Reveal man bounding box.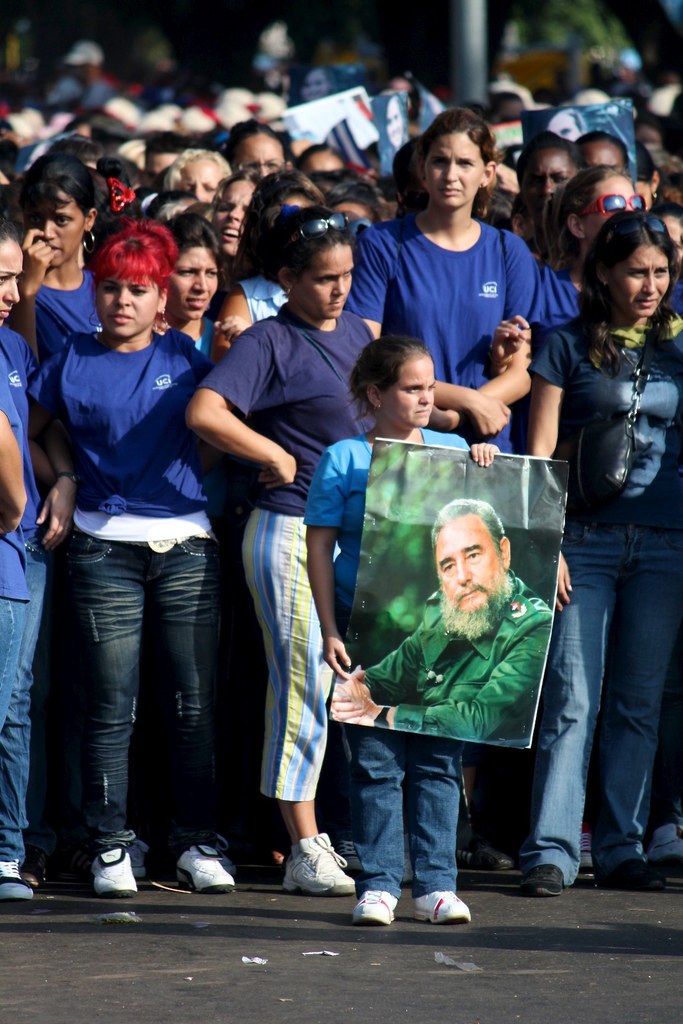
Revealed: bbox(45, 39, 110, 104).
